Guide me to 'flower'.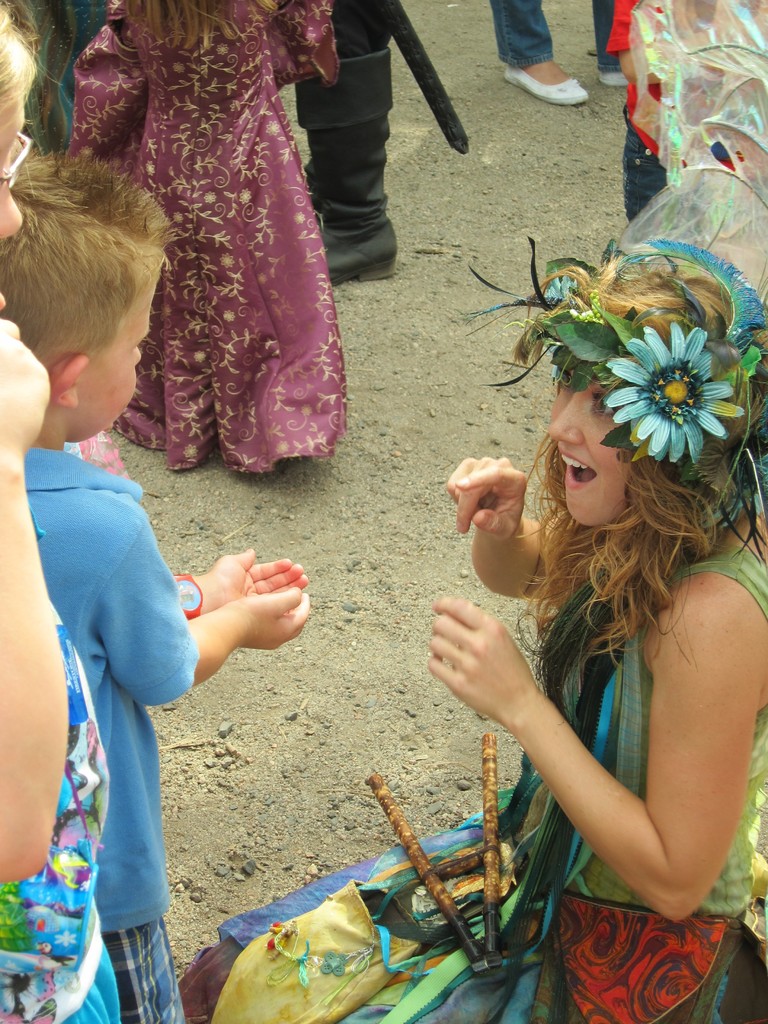
Guidance: locate(604, 319, 751, 464).
